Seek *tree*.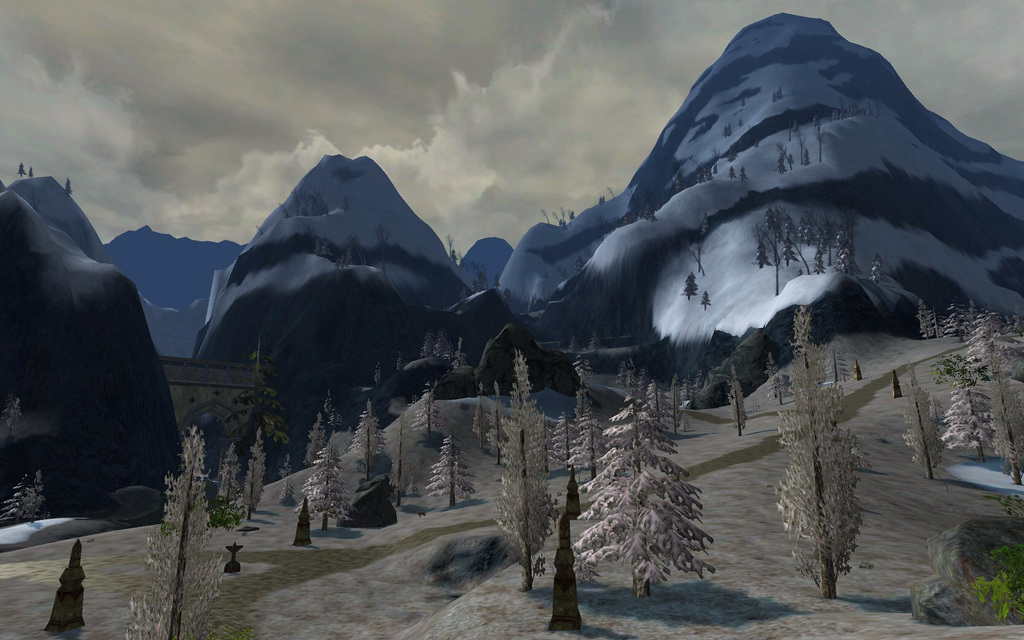
l=783, t=329, r=886, b=602.
